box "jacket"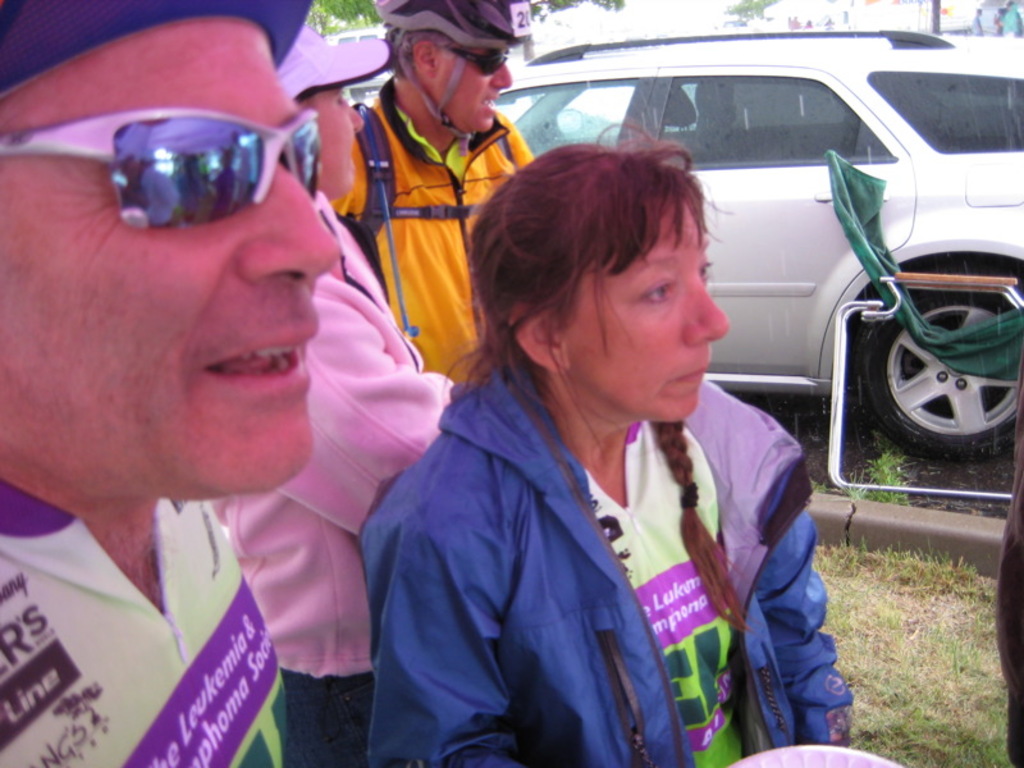
<region>206, 184, 456, 677</region>
